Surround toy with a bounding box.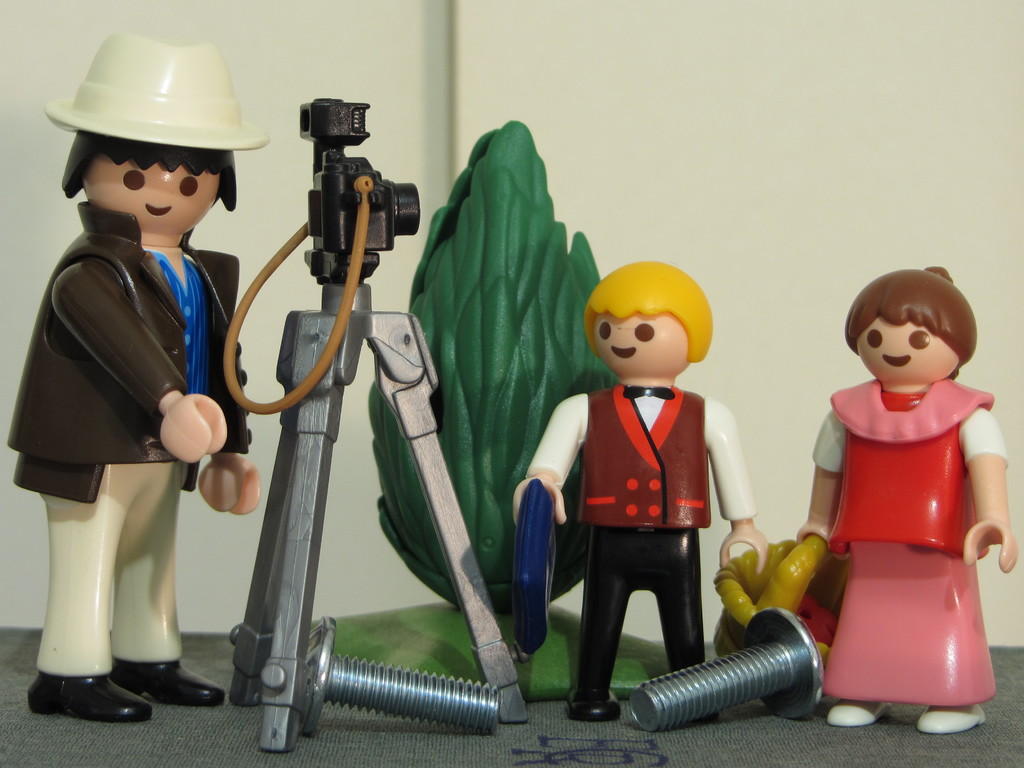
l=0, t=40, r=315, b=729.
